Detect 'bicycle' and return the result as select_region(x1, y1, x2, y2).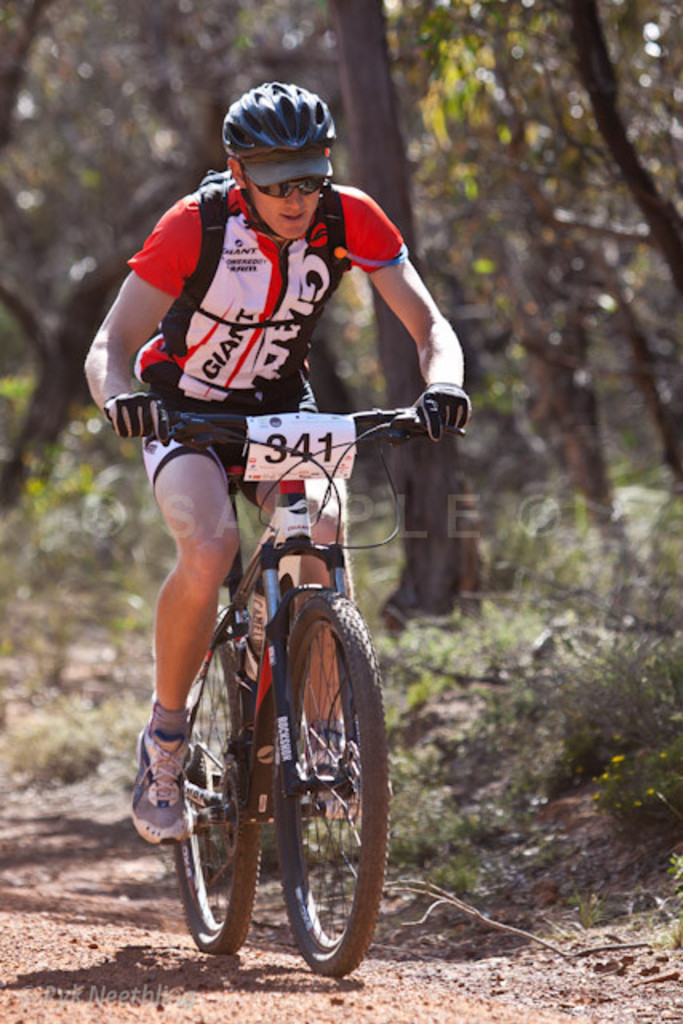
select_region(147, 405, 448, 986).
